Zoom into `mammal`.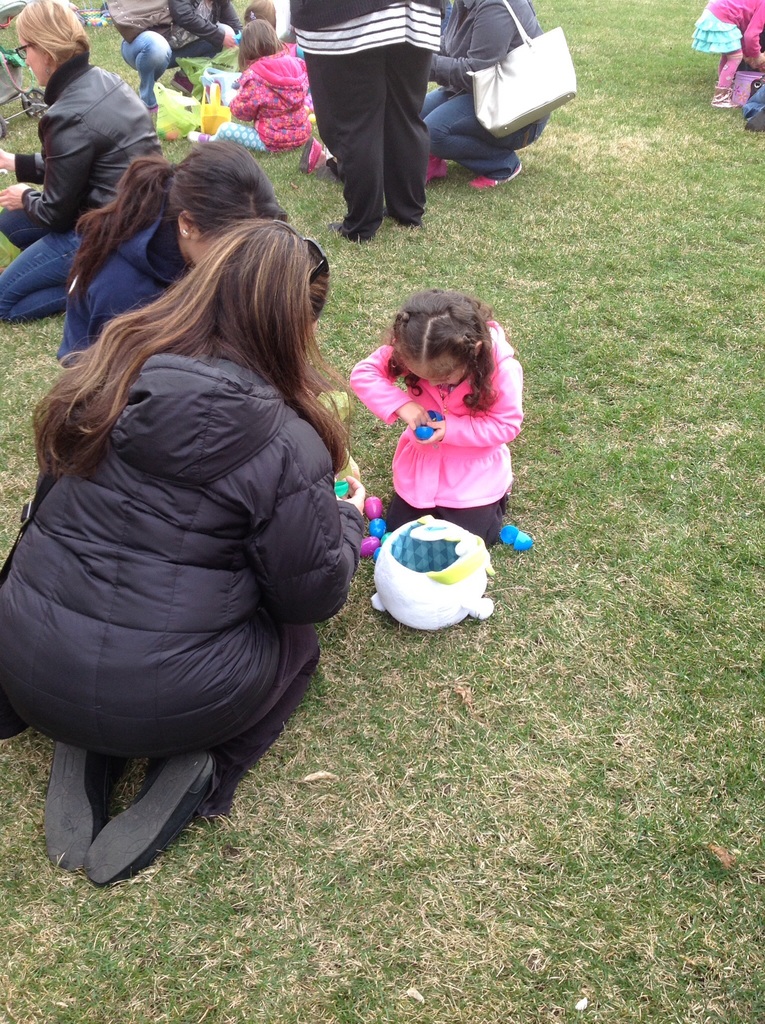
Zoom target: [178,15,304,155].
